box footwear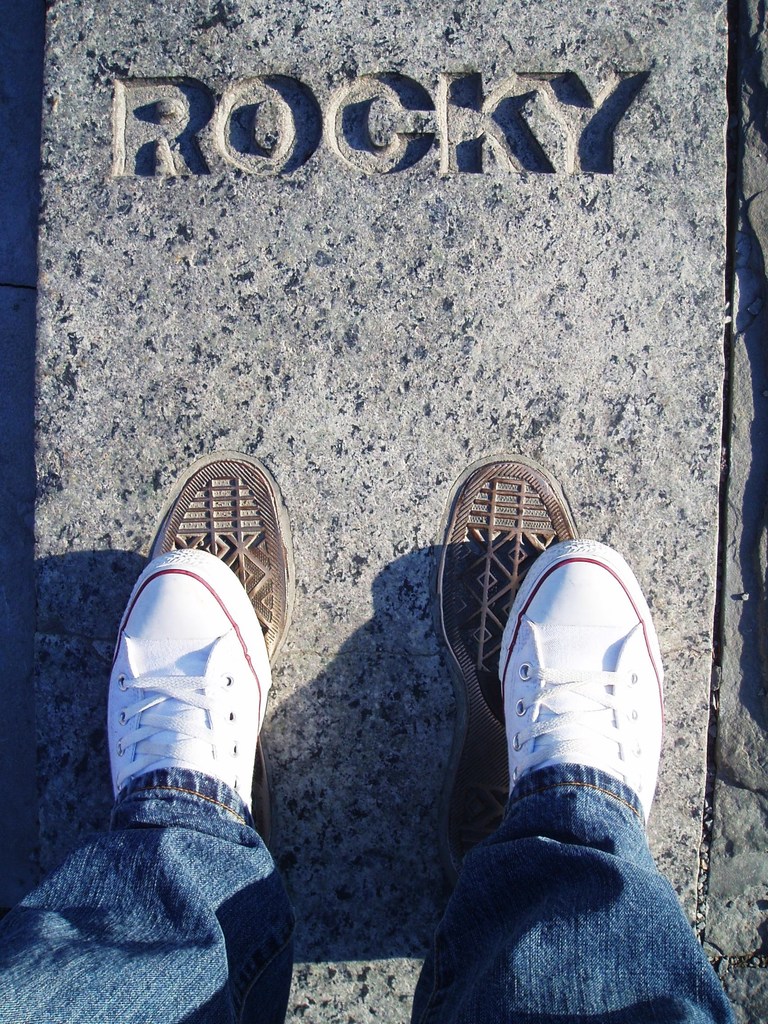
pyautogui.locateOnScreen(458, 508, 682, 881)
